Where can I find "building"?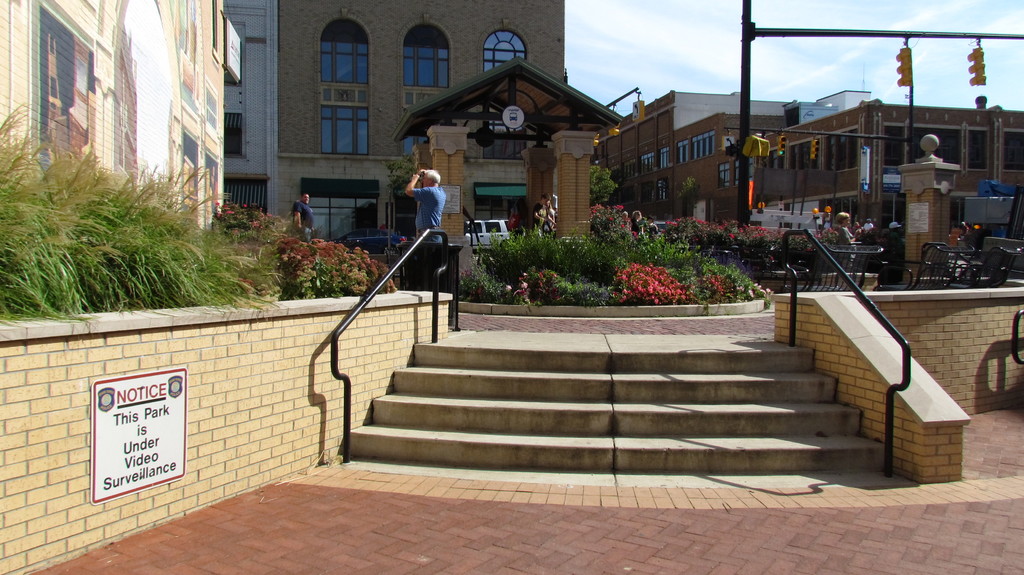
You can find it at x1=283, y1=0, x2=565, y2=248.
